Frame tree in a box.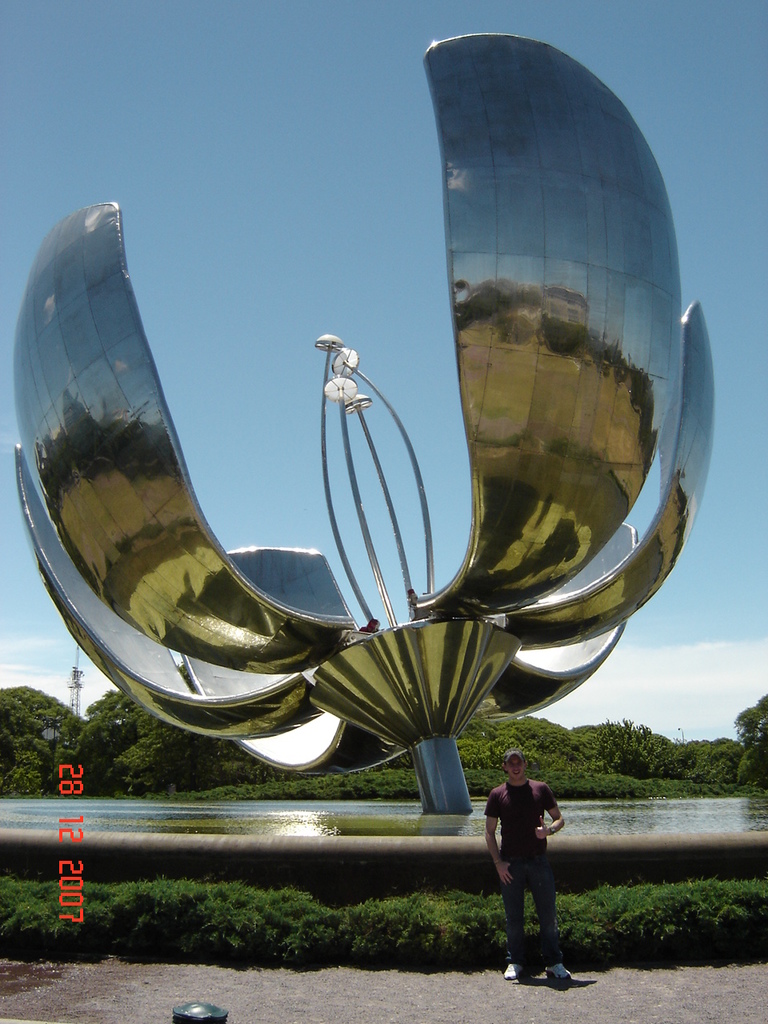
[215,746,303,796].
